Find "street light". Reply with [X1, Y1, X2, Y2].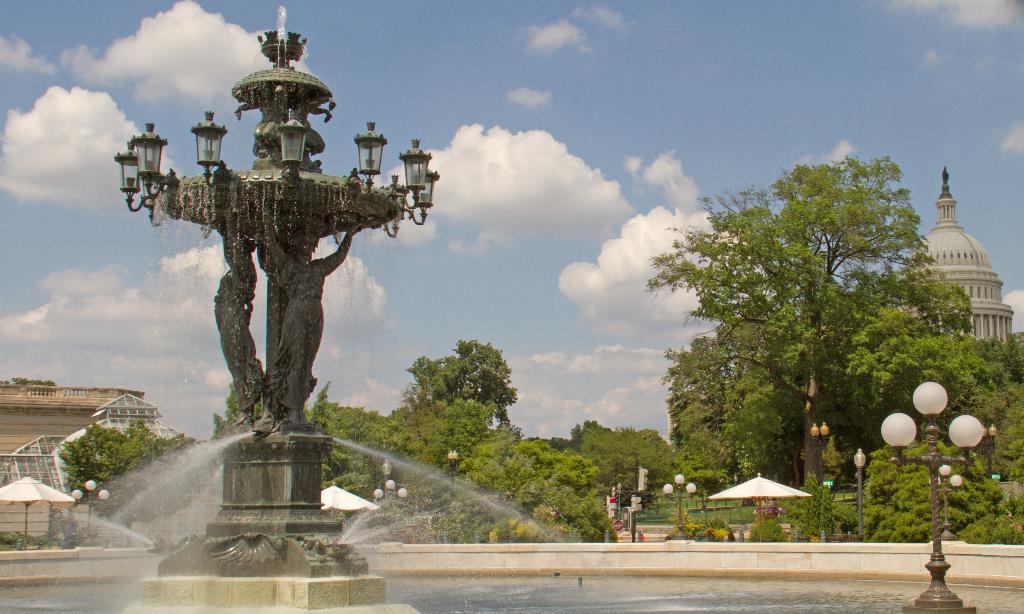
[382, 460, 391, 499].
